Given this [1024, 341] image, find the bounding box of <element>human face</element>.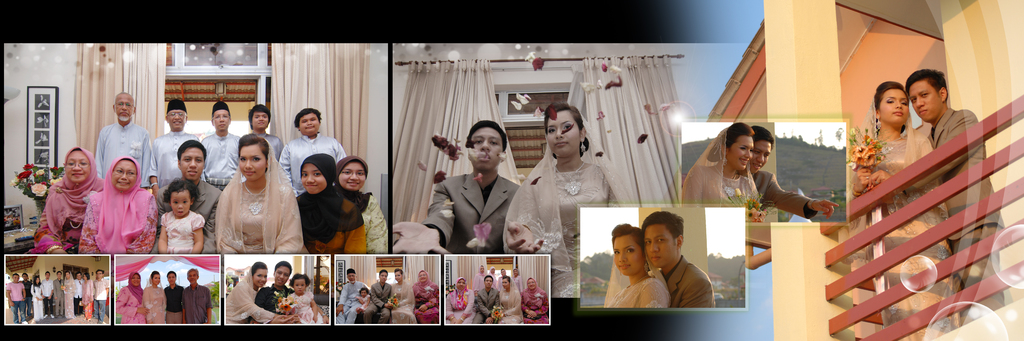
<bbox>250, 267, 267, 287</bbox>.
